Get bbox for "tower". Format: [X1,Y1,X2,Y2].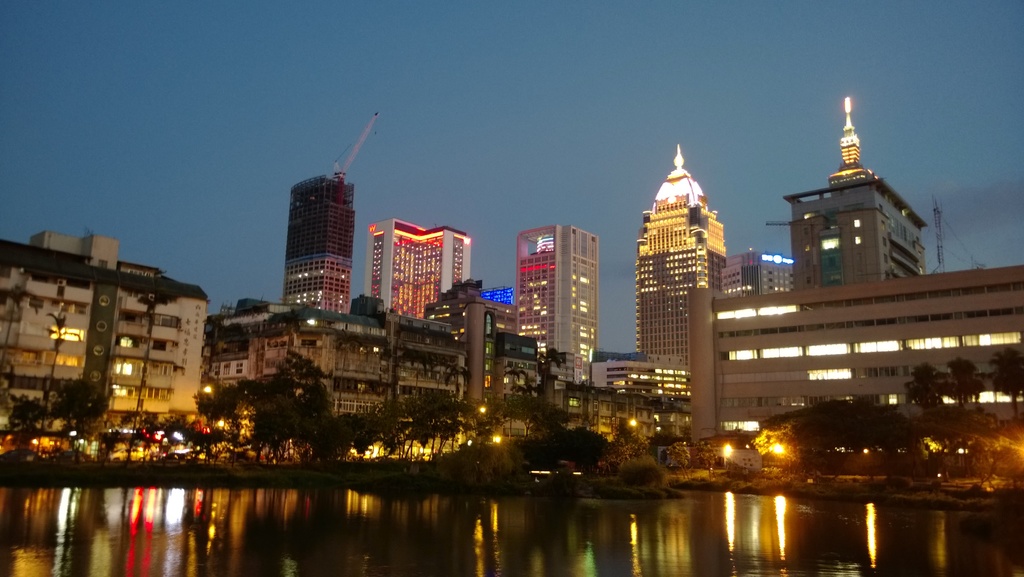
[640,141,725,403].
